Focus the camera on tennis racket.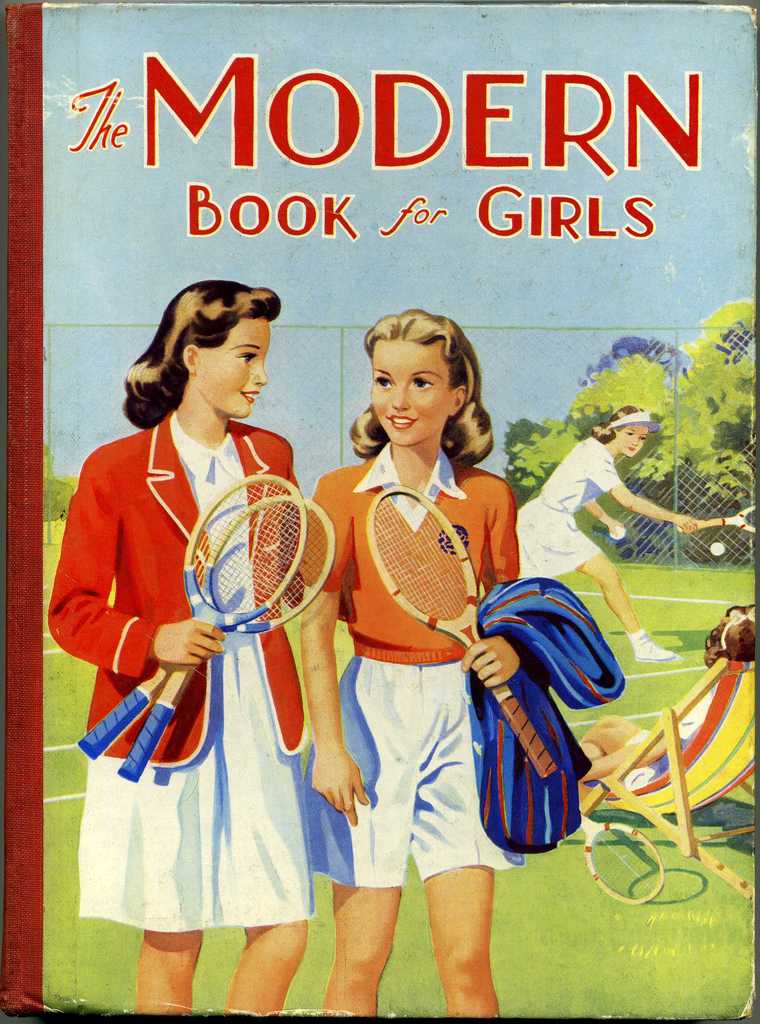
Focus region: left=577, top=812, right=664, bottom=907.
